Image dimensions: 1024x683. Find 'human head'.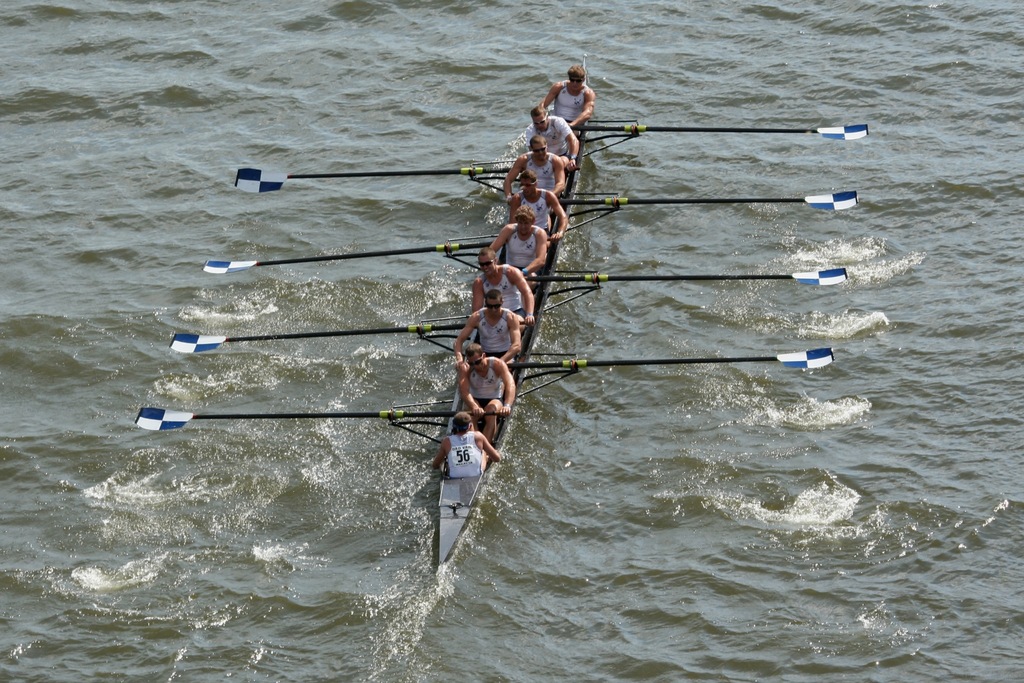
Rect(518, 169, 536, 199).
